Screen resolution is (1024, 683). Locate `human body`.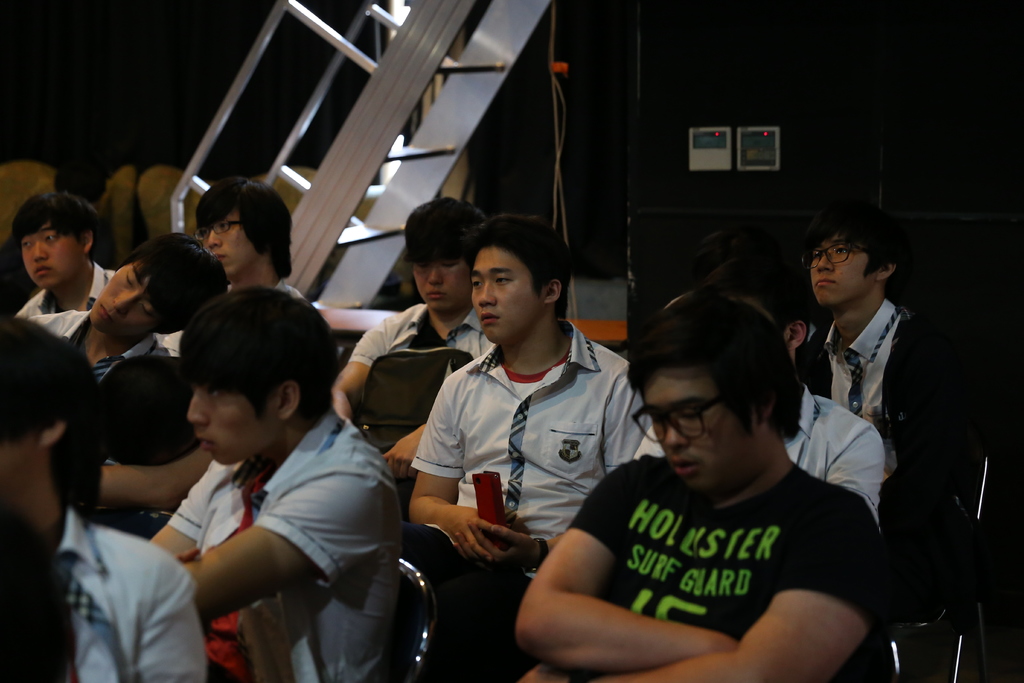
(x1=505, y1=353, x2=915, y2=682).
